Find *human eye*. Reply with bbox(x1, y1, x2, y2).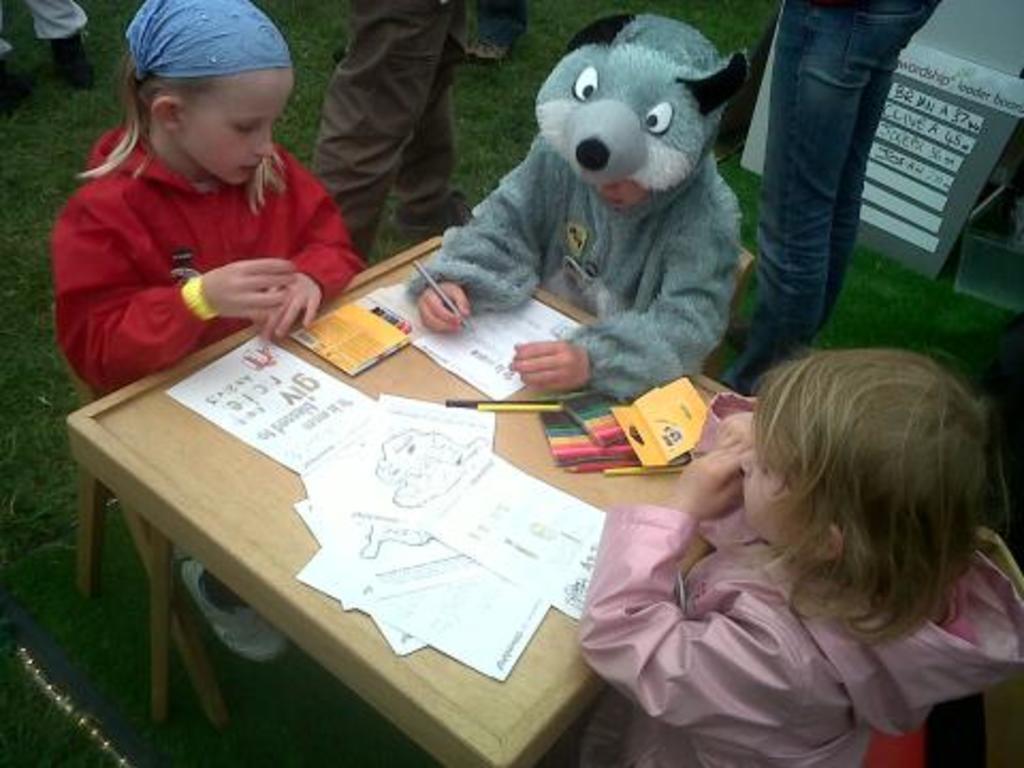
bbox(233, 119, 258, 139).
